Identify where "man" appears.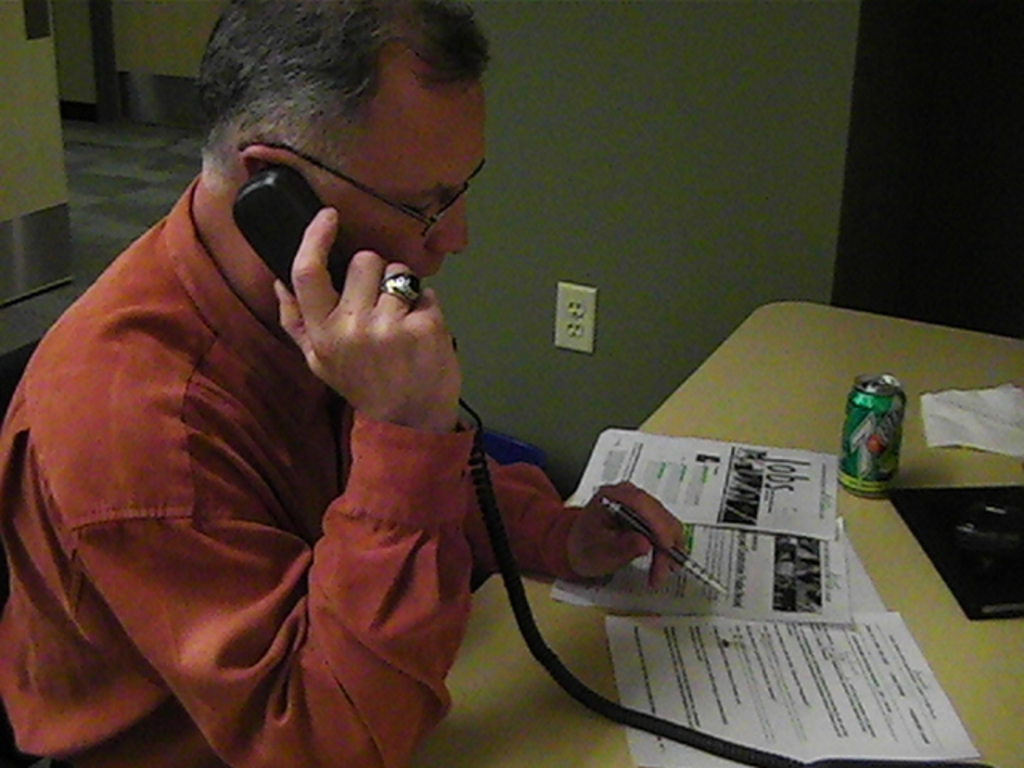
Appears at {"left": 27, "top": 11, "right": 645, "bottom": 767}.
